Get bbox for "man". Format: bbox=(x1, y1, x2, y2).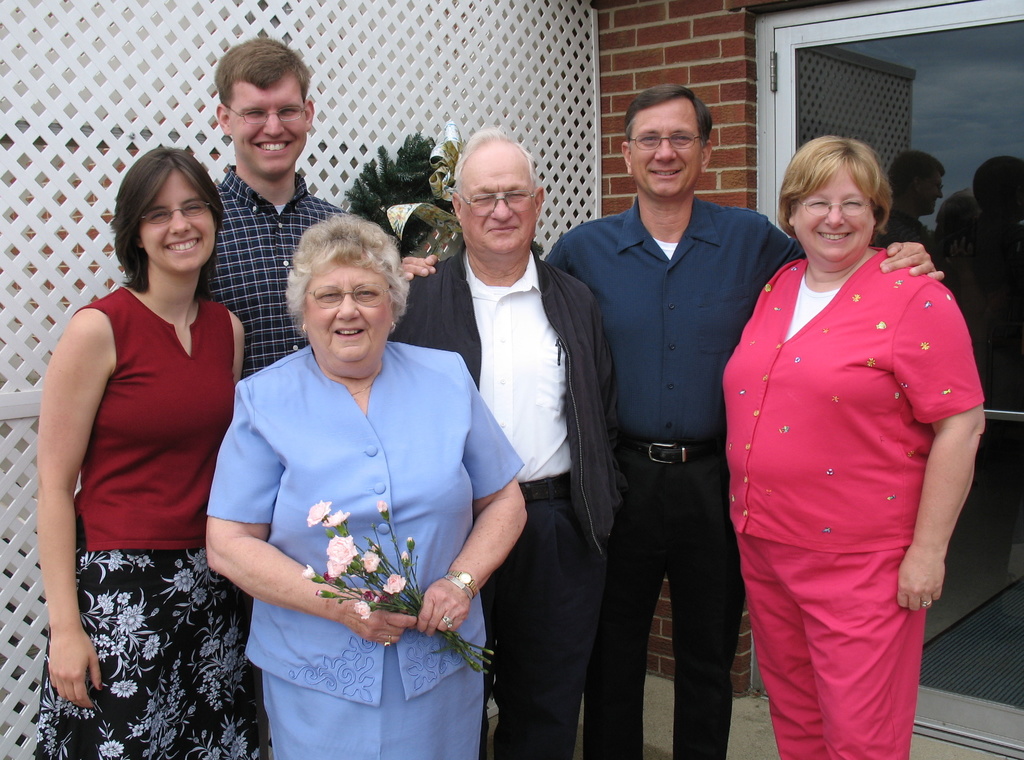
bbox=(386, 124, 611, 759).
